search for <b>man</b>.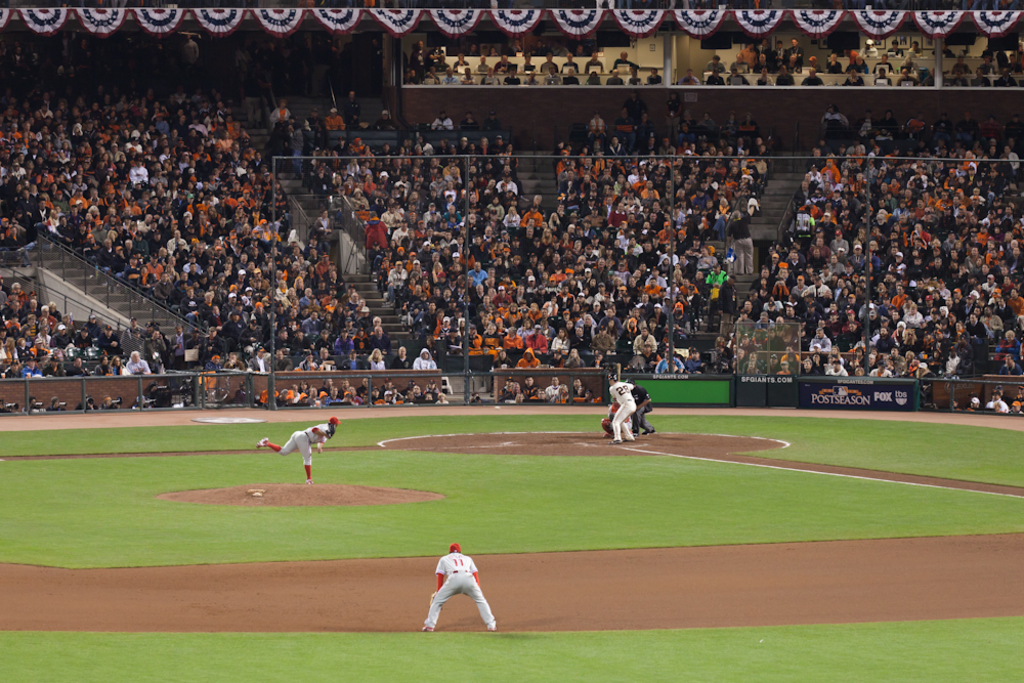
Found at bbox(482, 112, 500, 135).
